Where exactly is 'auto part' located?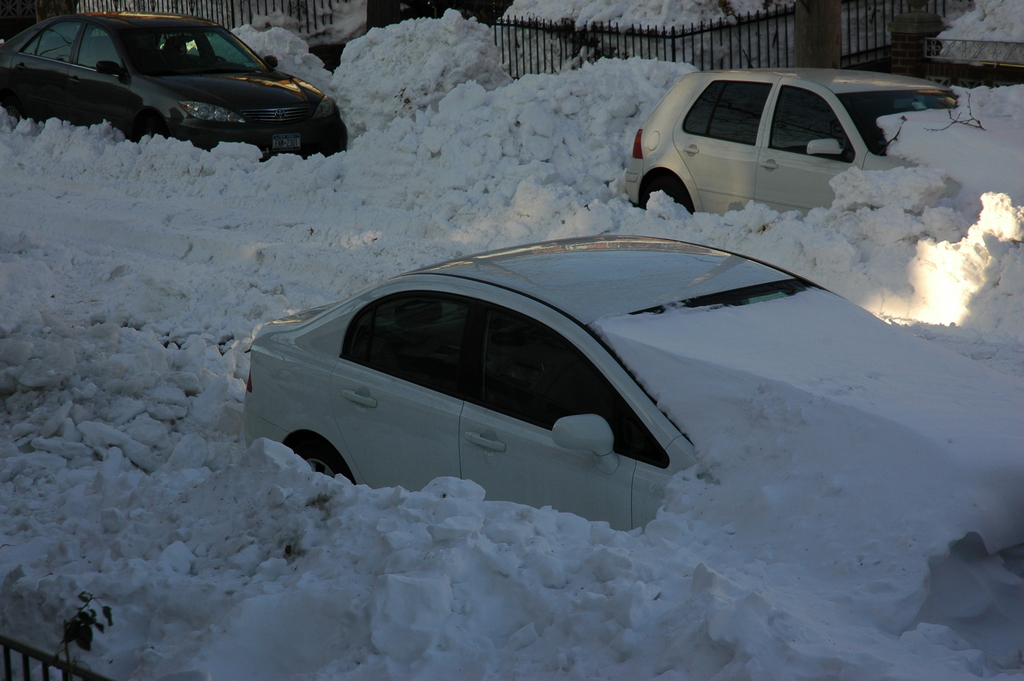
Its bounding box is (20, 26, 134, 99).
